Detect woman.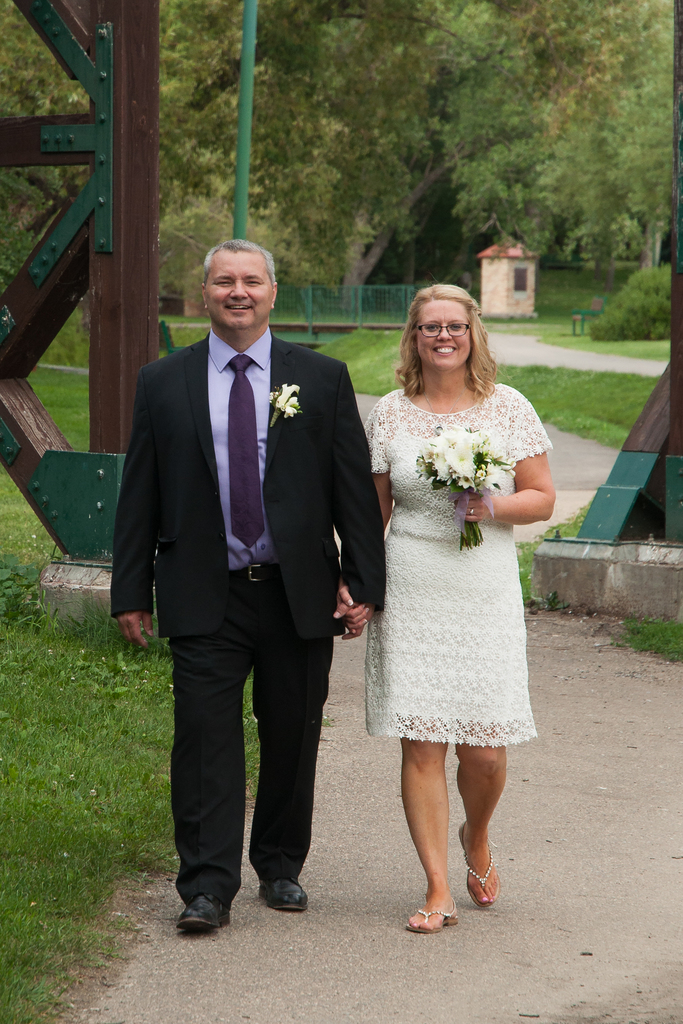
Detected at rect(353, 286, 549, 930).
